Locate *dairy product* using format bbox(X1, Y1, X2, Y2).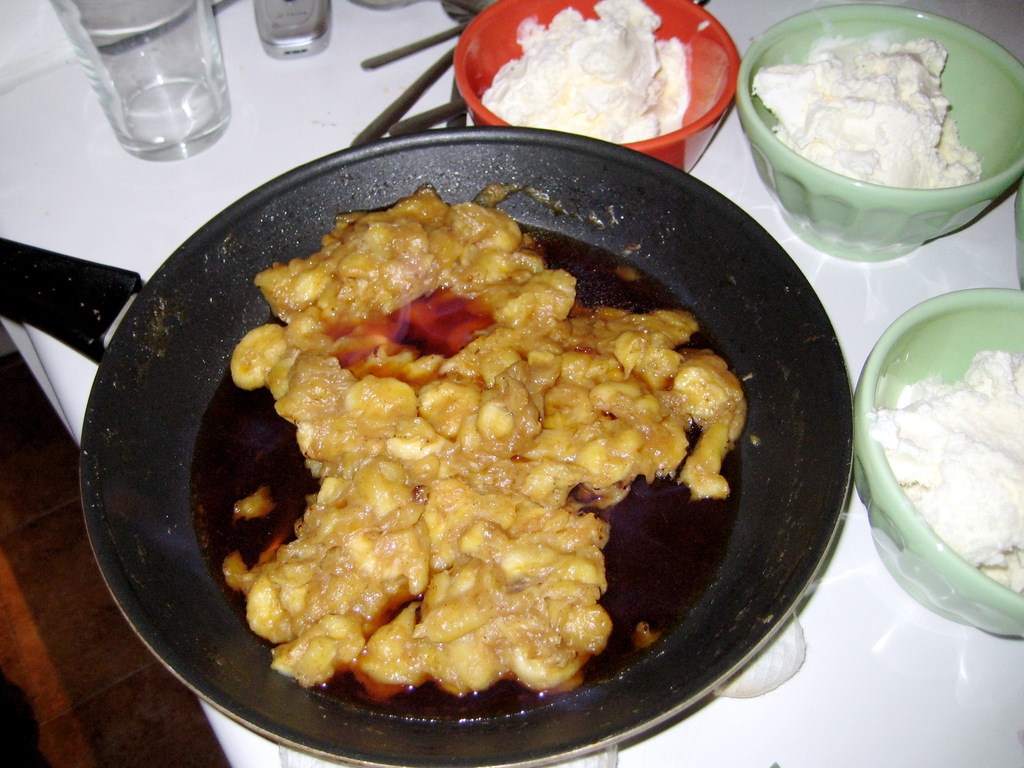
bbox(255, 198, 733, 705).
